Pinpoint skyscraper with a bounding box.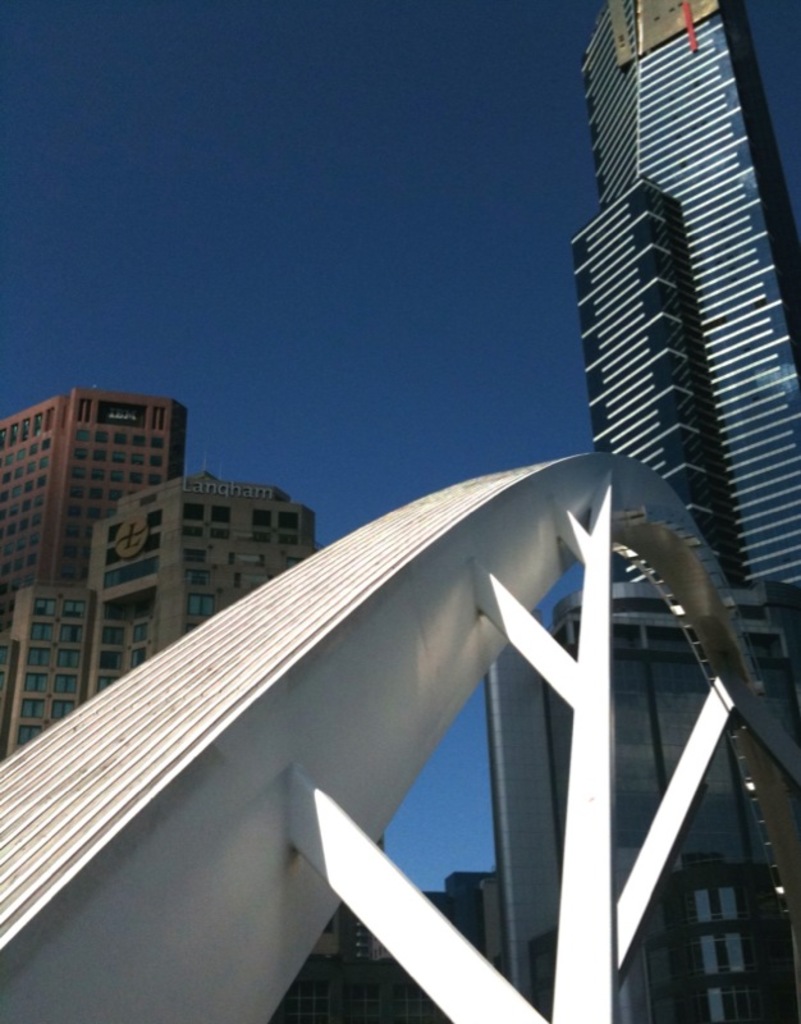
482:0:800:1023.
